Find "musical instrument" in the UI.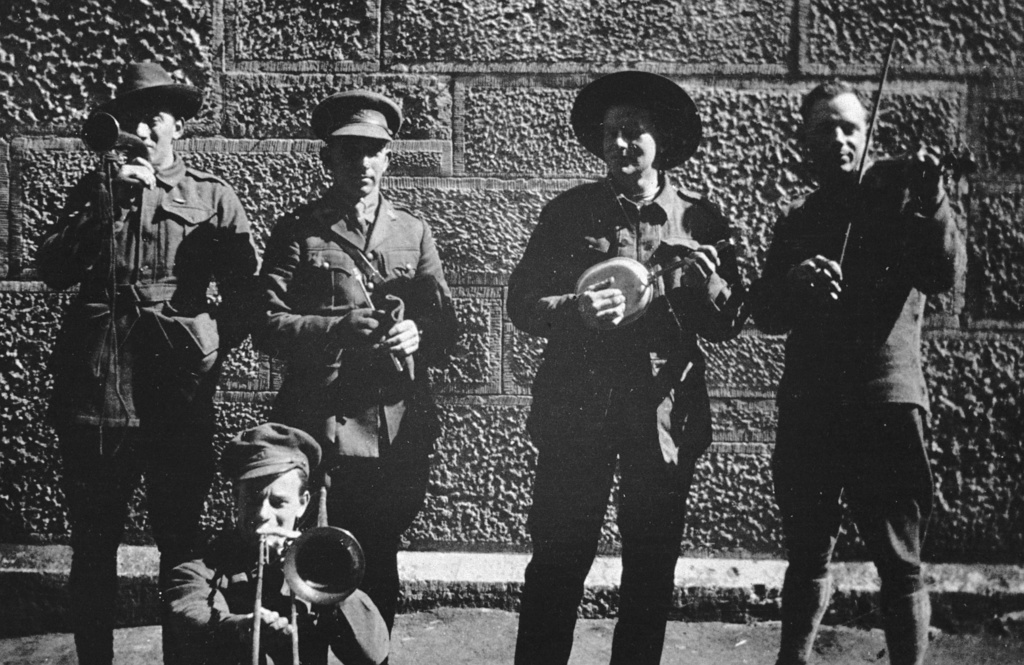
UI element at [838, 26, 990, 290].
